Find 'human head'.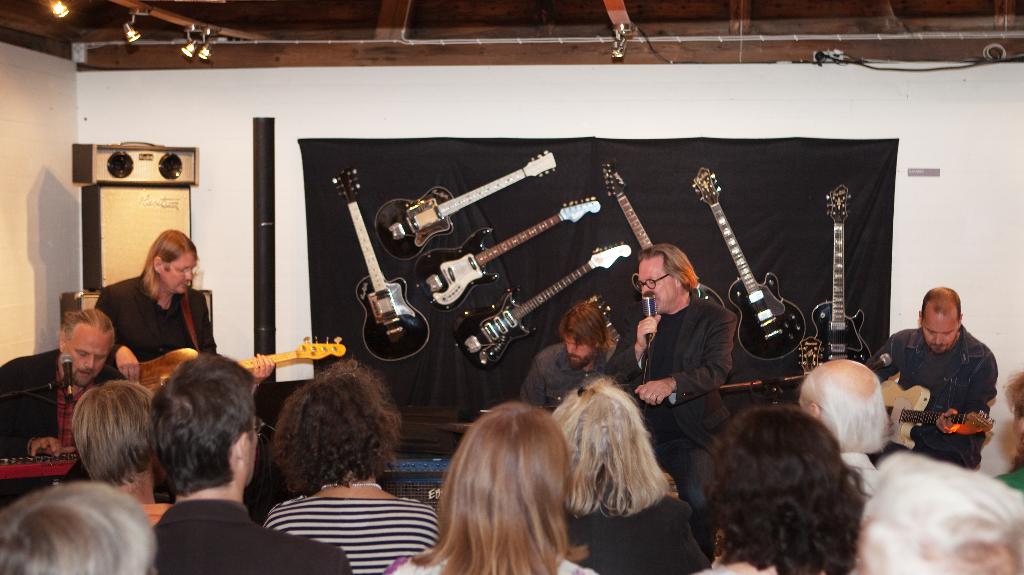
<box>147,232,198,295</box>.
